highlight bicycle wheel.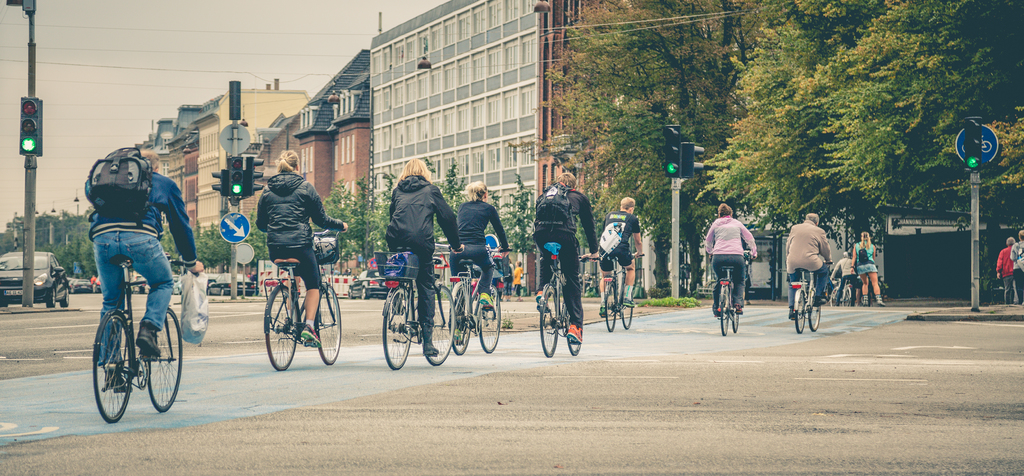
Highlighted region: l=447, t=279, r=472, b=354.
